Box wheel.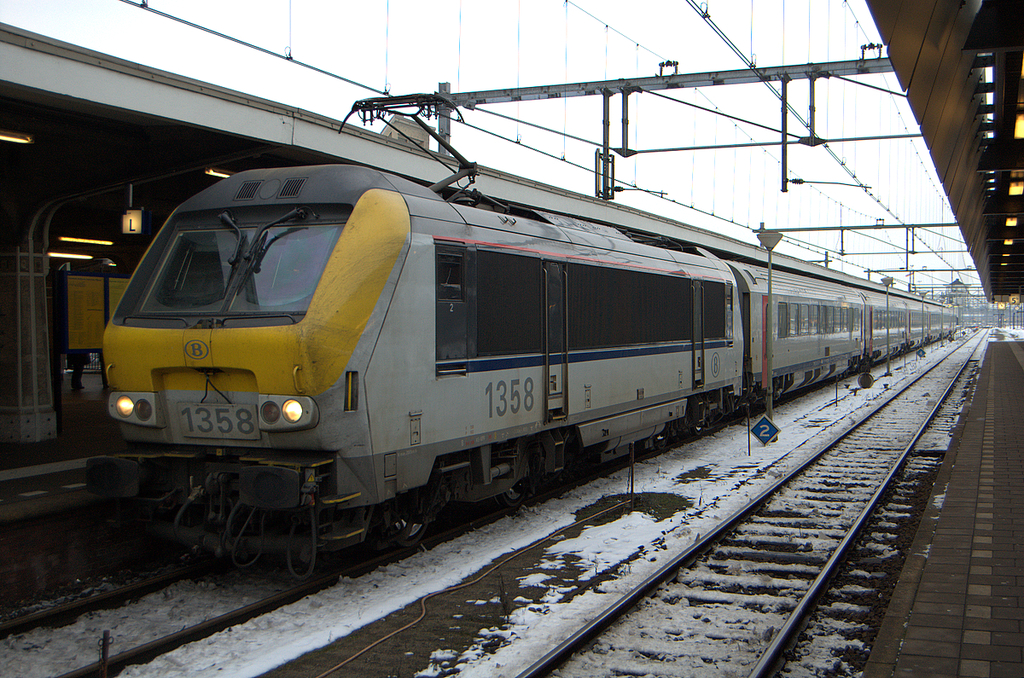
656,442,666,453.
